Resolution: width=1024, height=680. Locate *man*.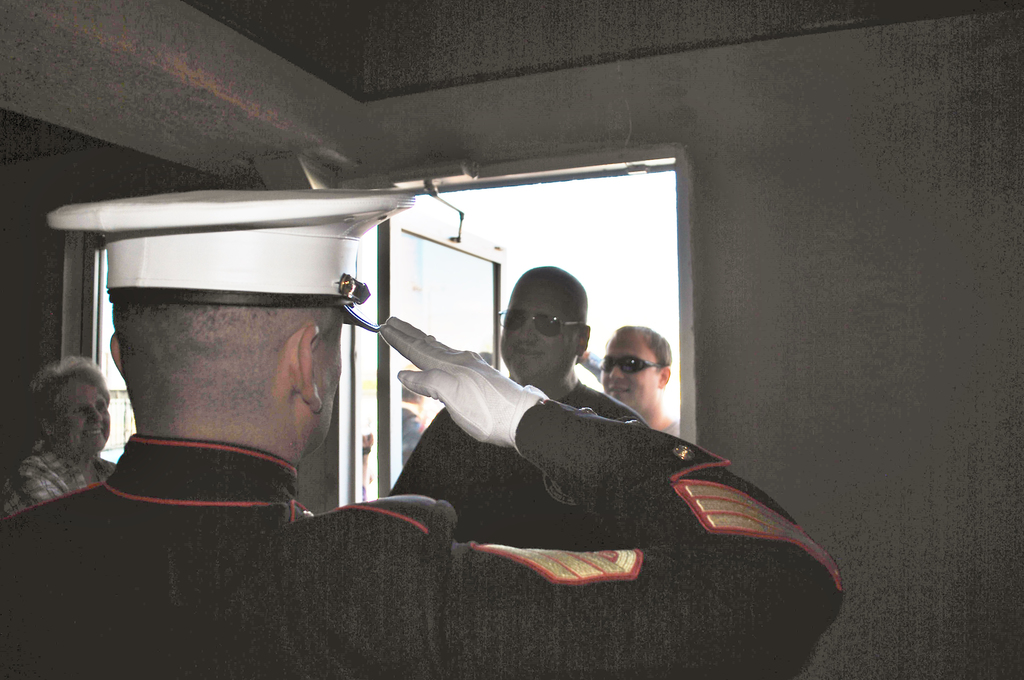
0 188 845 679.
